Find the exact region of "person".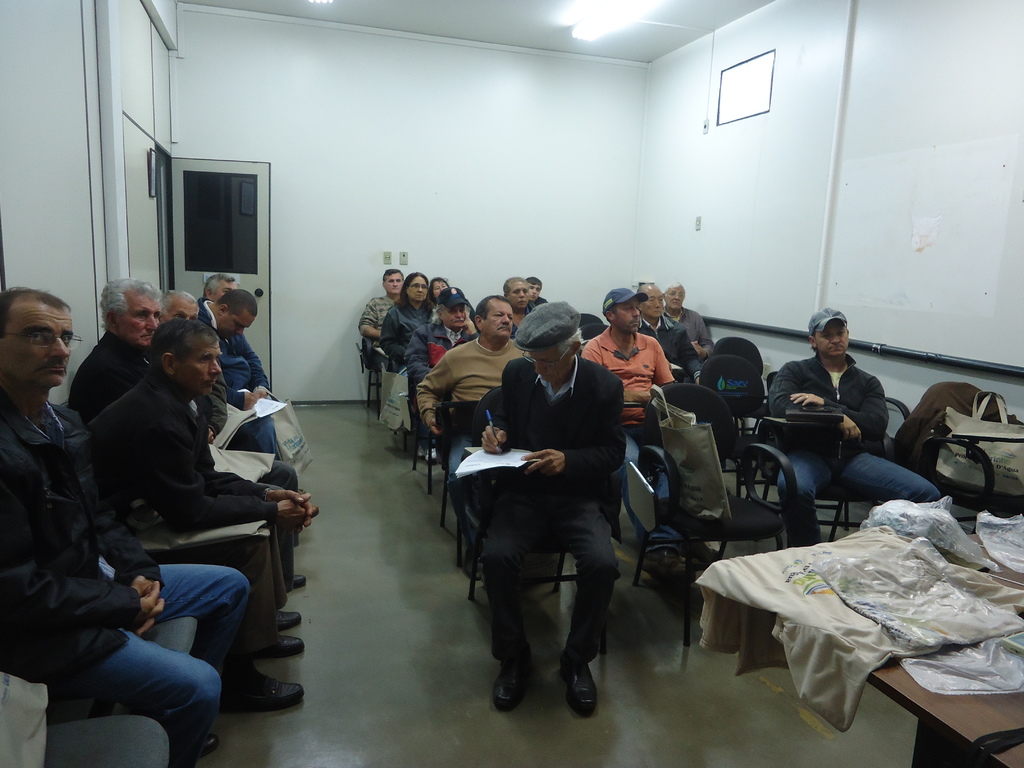
Exact region: crop(524, 273, 548, 308).
